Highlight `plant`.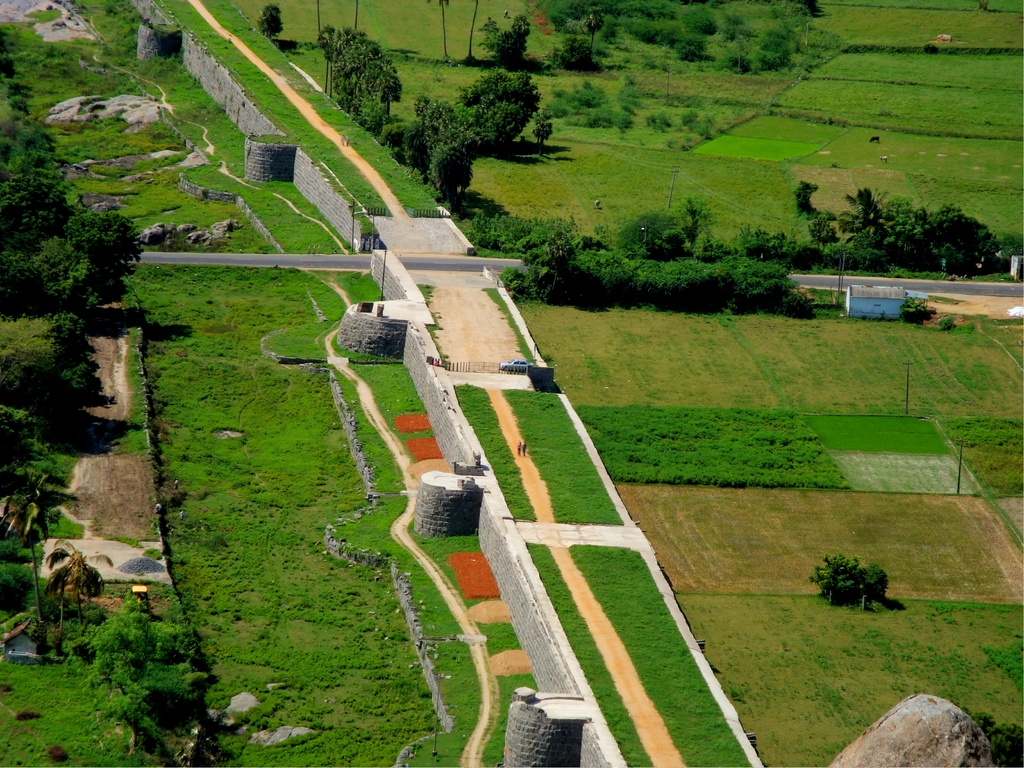
Highlighted region: rect(412, 97, 428, 117).
